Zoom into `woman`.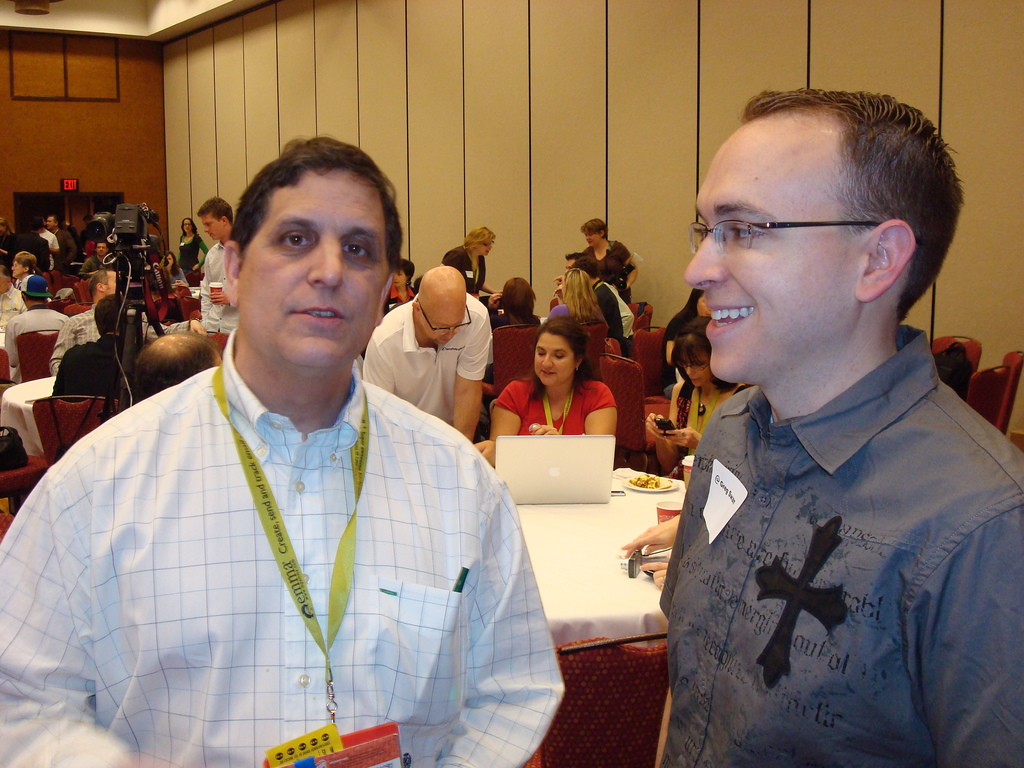
Zoom target: 659,286,717,389.
